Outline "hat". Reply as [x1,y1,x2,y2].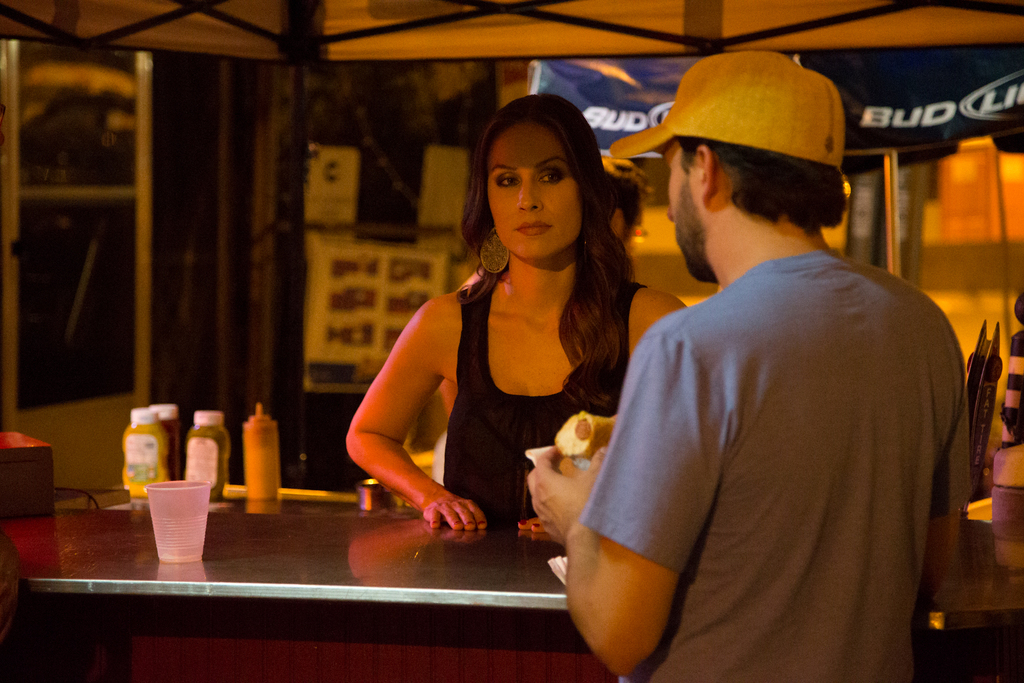
[609,49,845,167].
